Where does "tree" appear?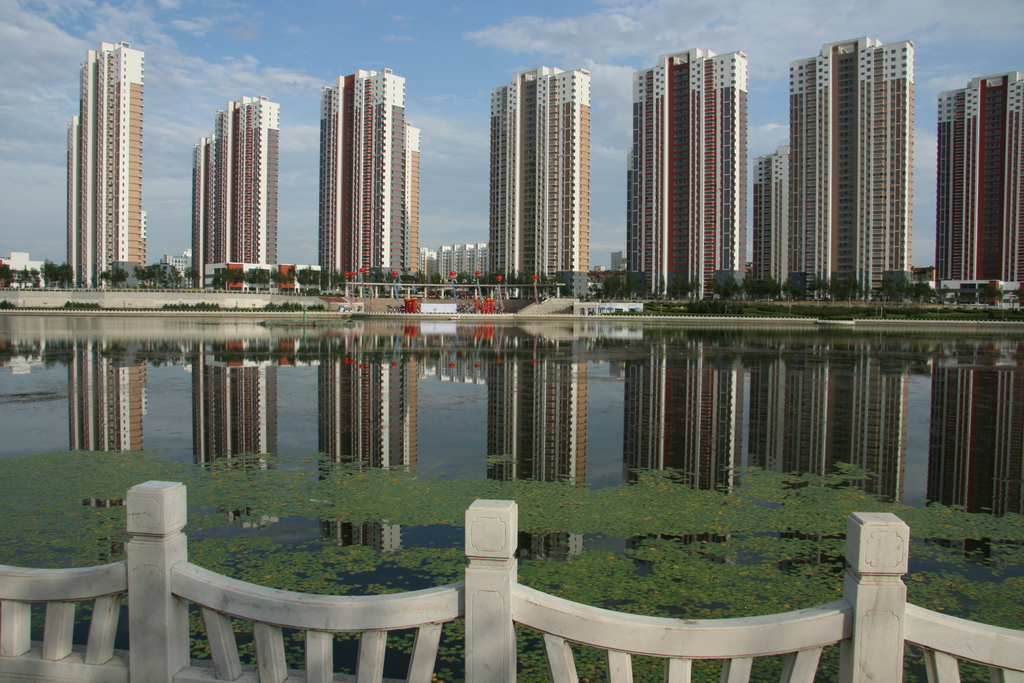
Appears at left=31, top=270, right=43, bottom=290.
